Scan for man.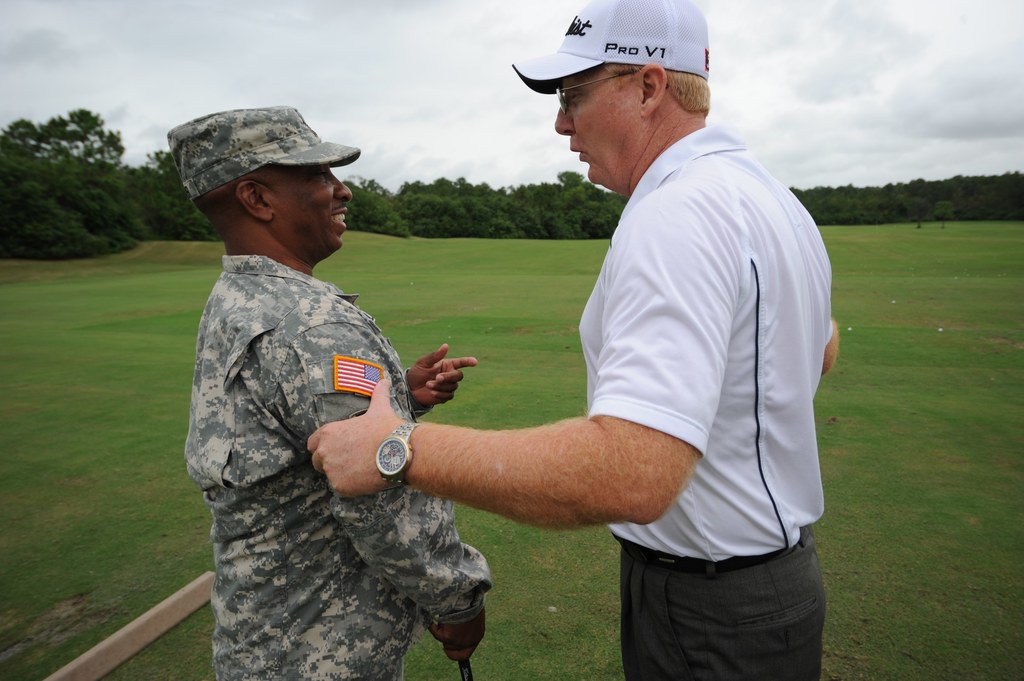
Scan result: bbox=(172, 99, 493, 680).
